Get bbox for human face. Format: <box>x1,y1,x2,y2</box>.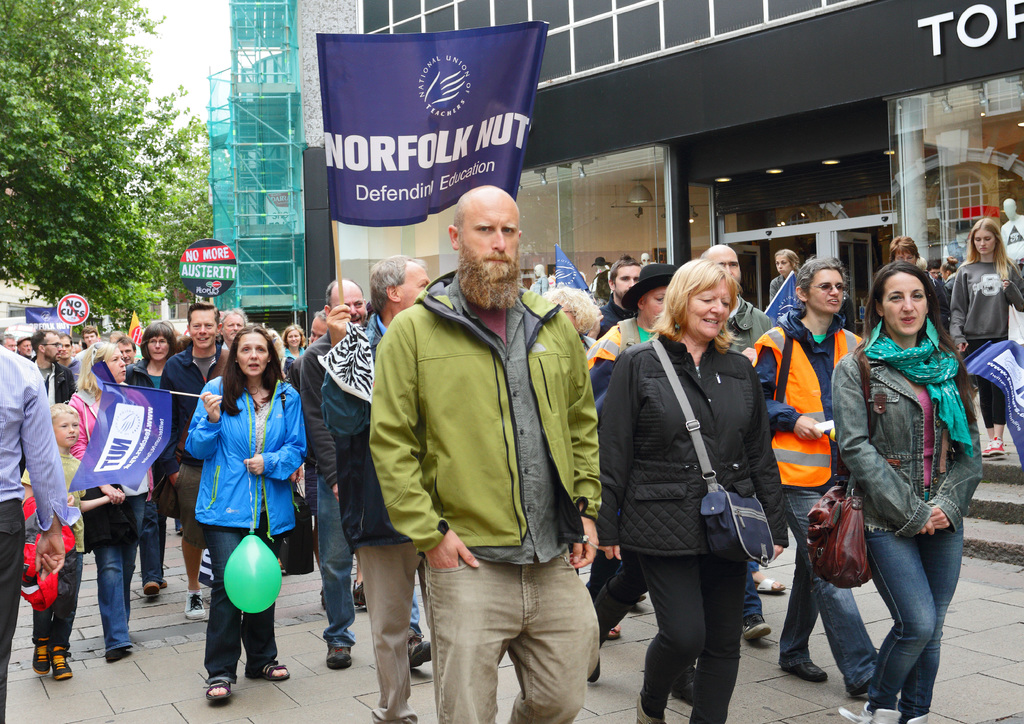
<box>282,332,296,344</box>.
